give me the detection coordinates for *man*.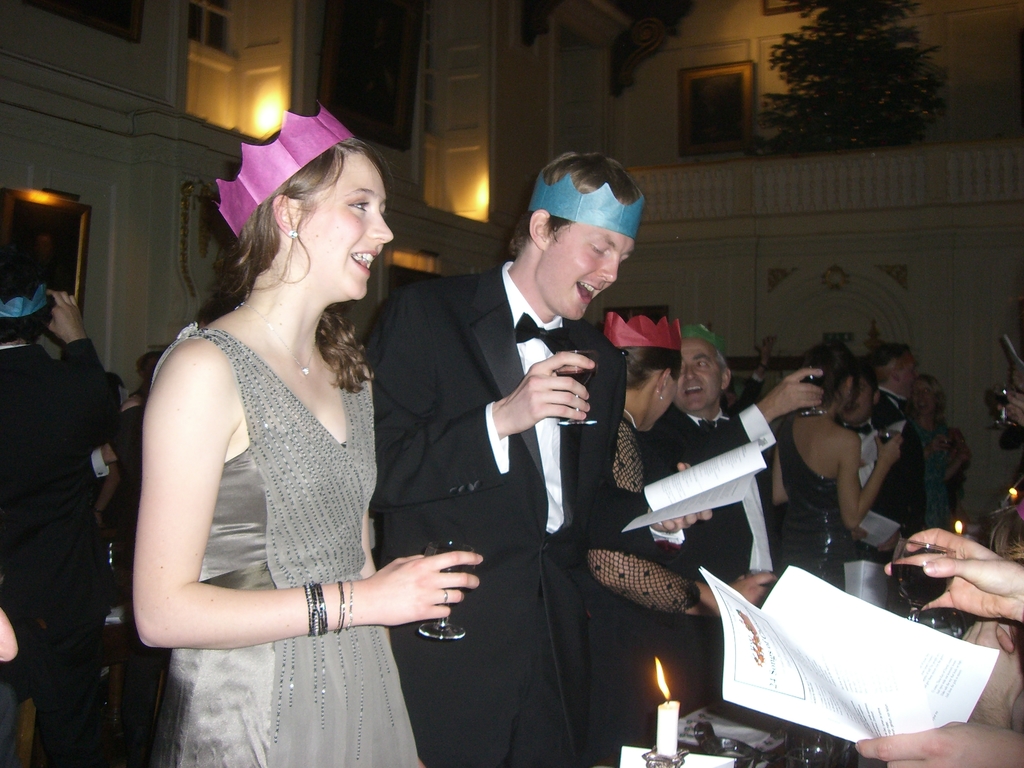
[718,332,779,414].
